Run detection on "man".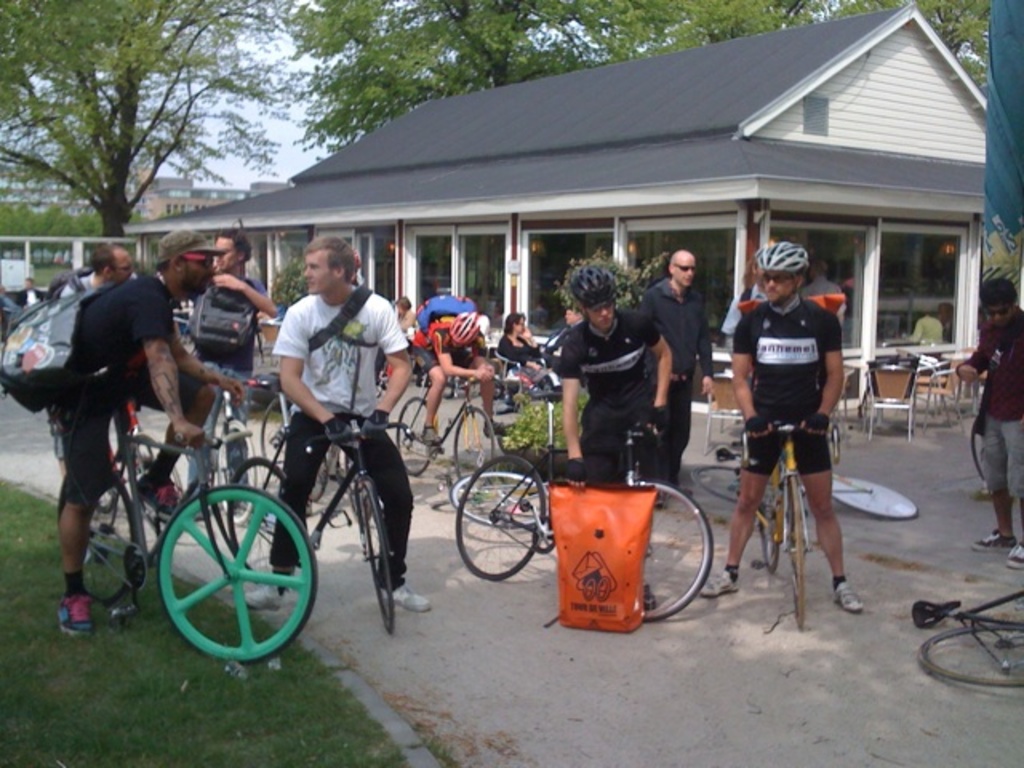
Result: (x1=634, y1=243, x2=717, y2=490).
